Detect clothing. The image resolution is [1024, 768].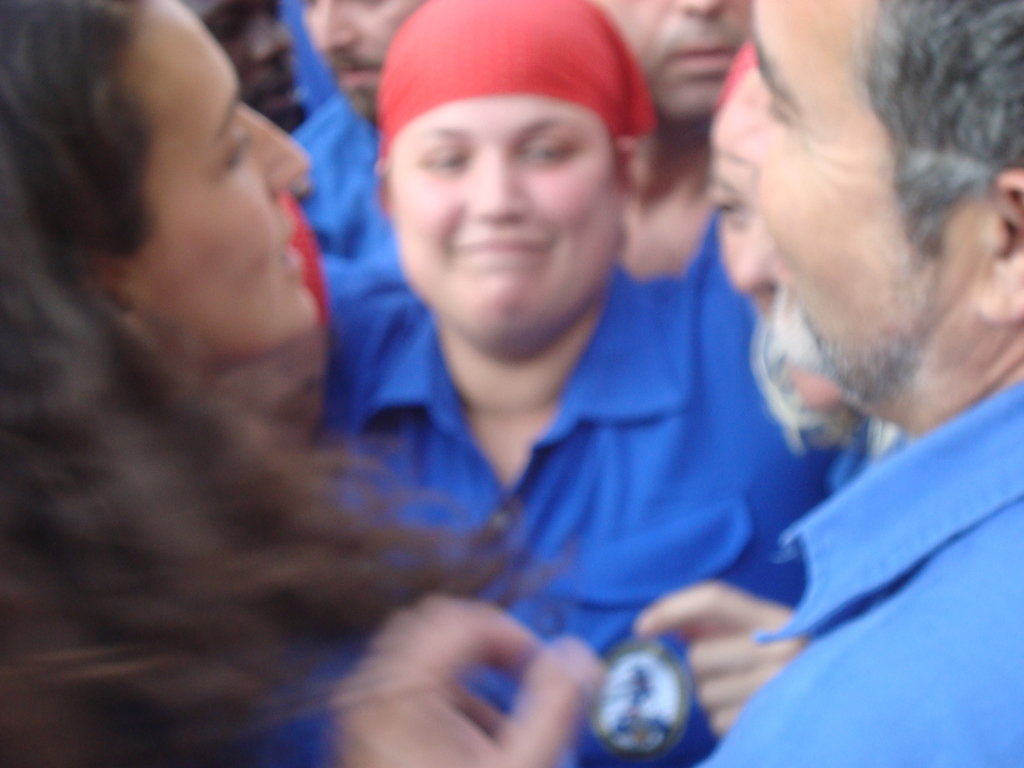
<box>691,378,1023,767</box>.
